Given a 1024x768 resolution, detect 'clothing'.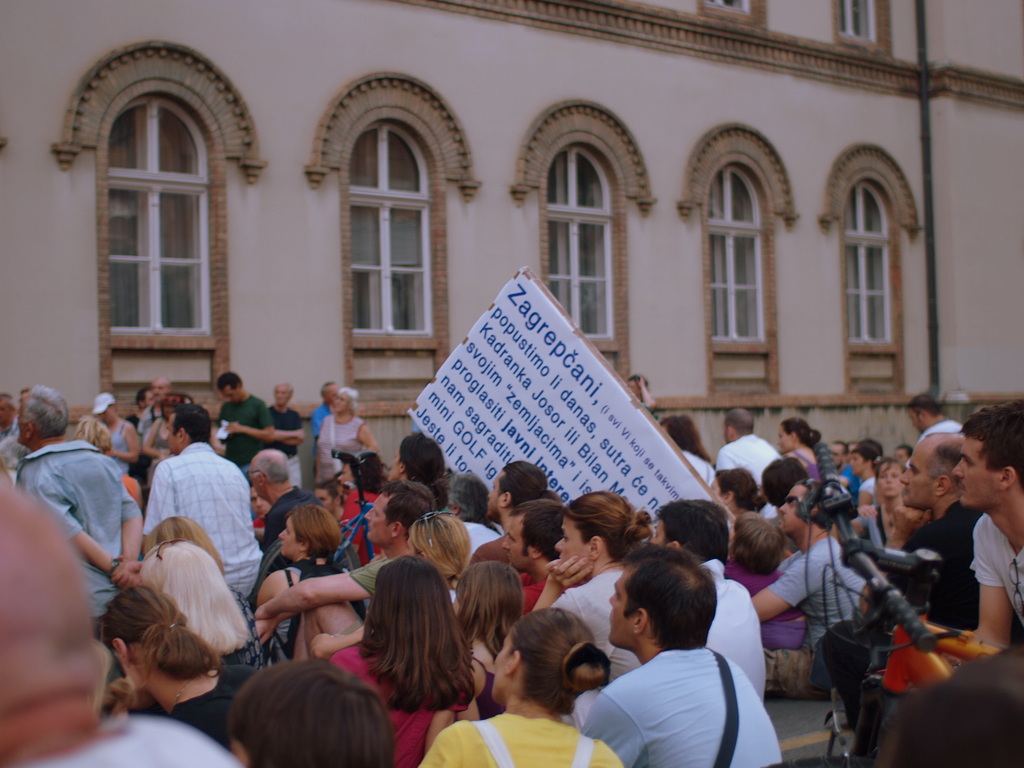
rect(577, 650, 812, 767).
